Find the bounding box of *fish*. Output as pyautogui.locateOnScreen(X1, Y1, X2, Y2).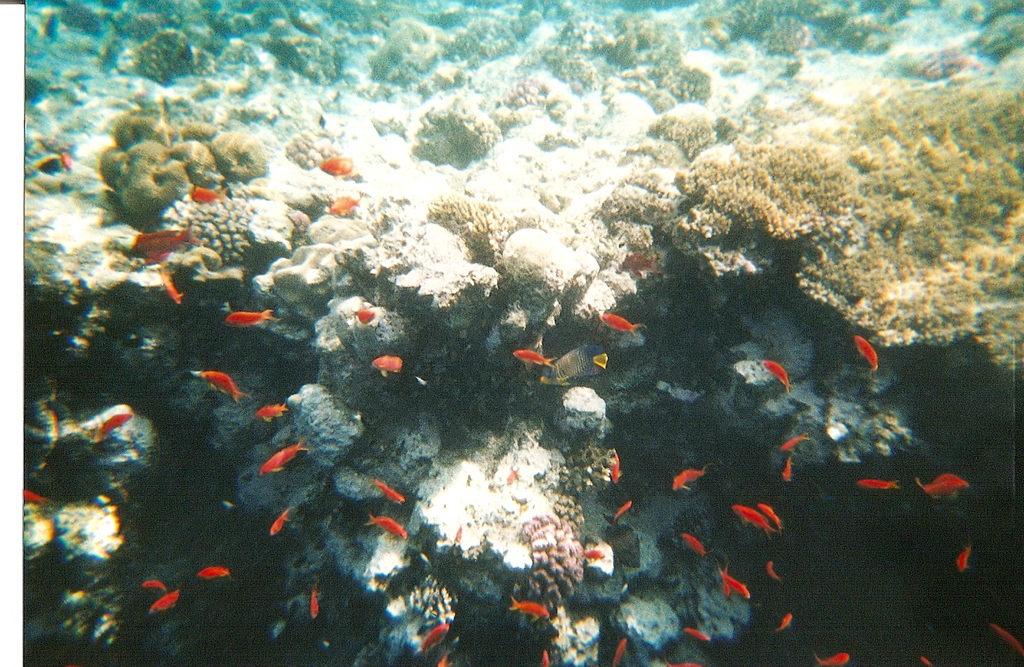
pyautogui.locateOnScreen(193, 567, 234, 580).
